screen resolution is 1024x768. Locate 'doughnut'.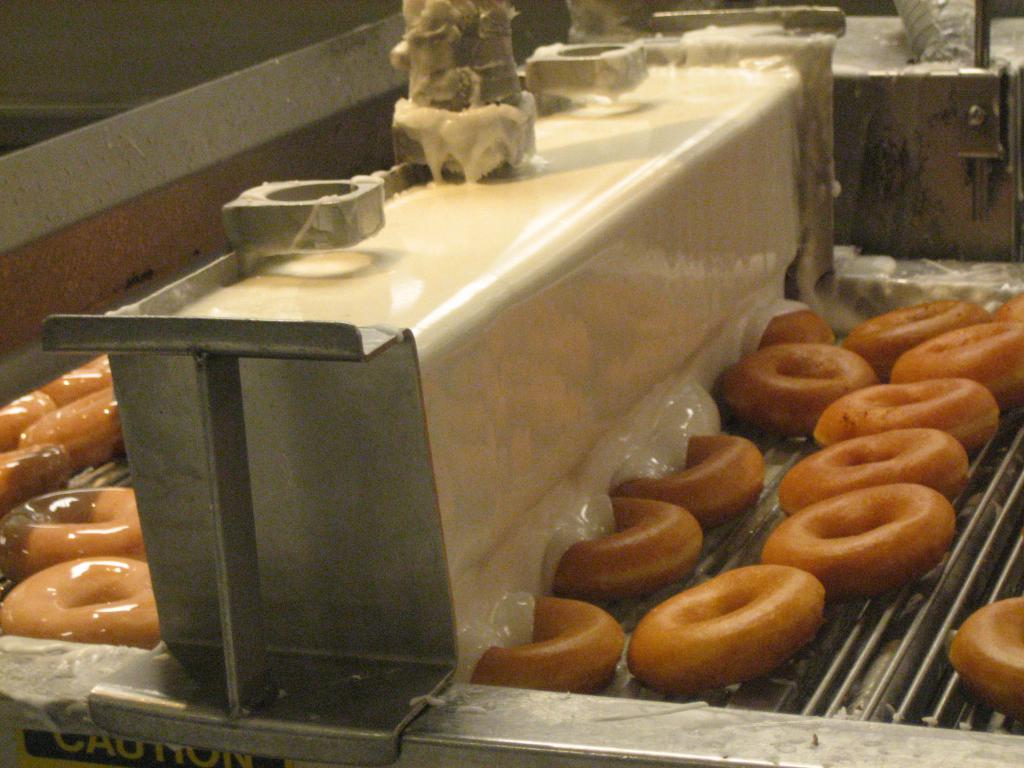
BBox(554, 495, 708, 595).
